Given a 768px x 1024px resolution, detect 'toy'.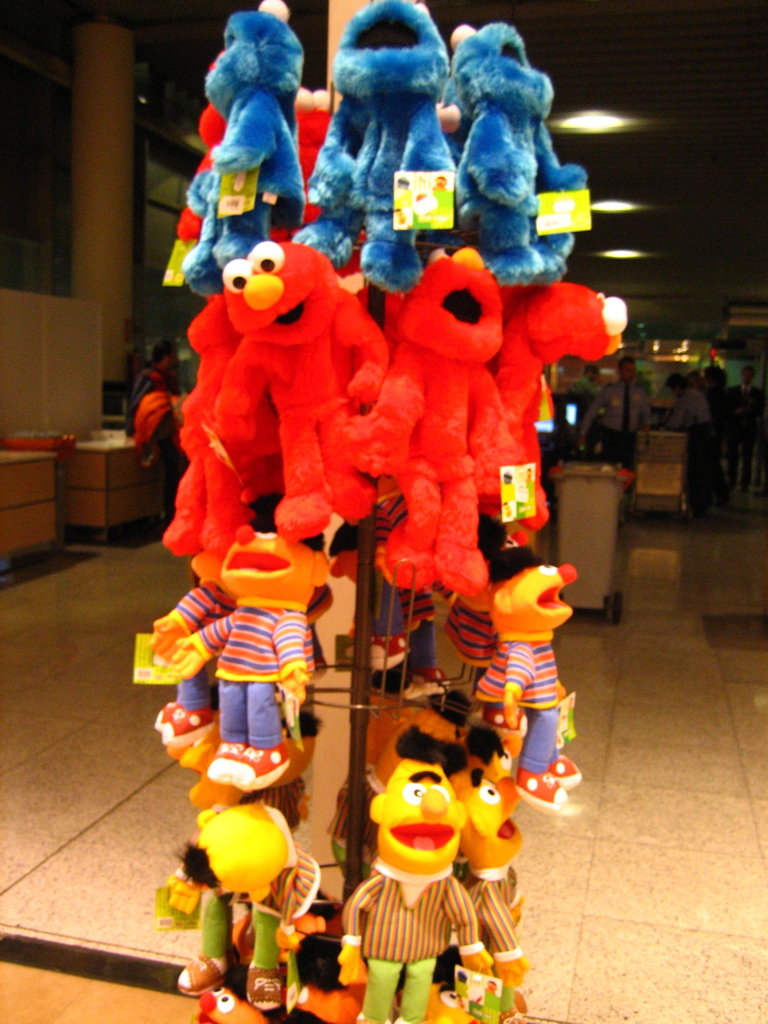
(444,536,545,737).
